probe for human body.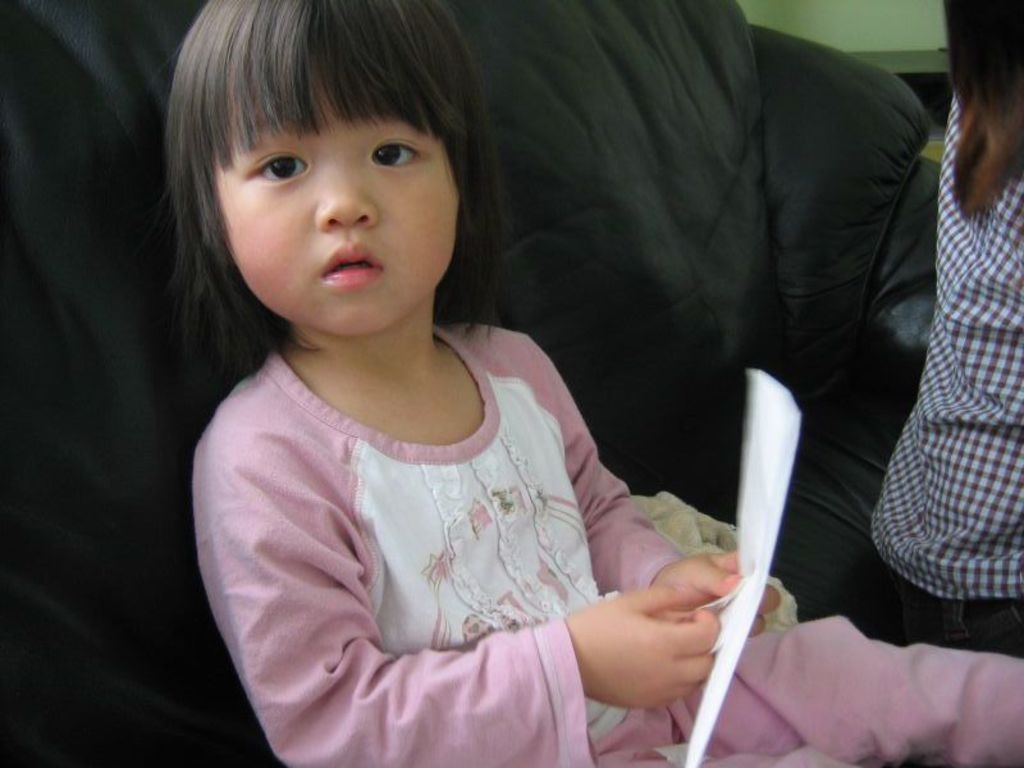
Probe result: [x1=872, y1=88, x2=1023, y2=650].
